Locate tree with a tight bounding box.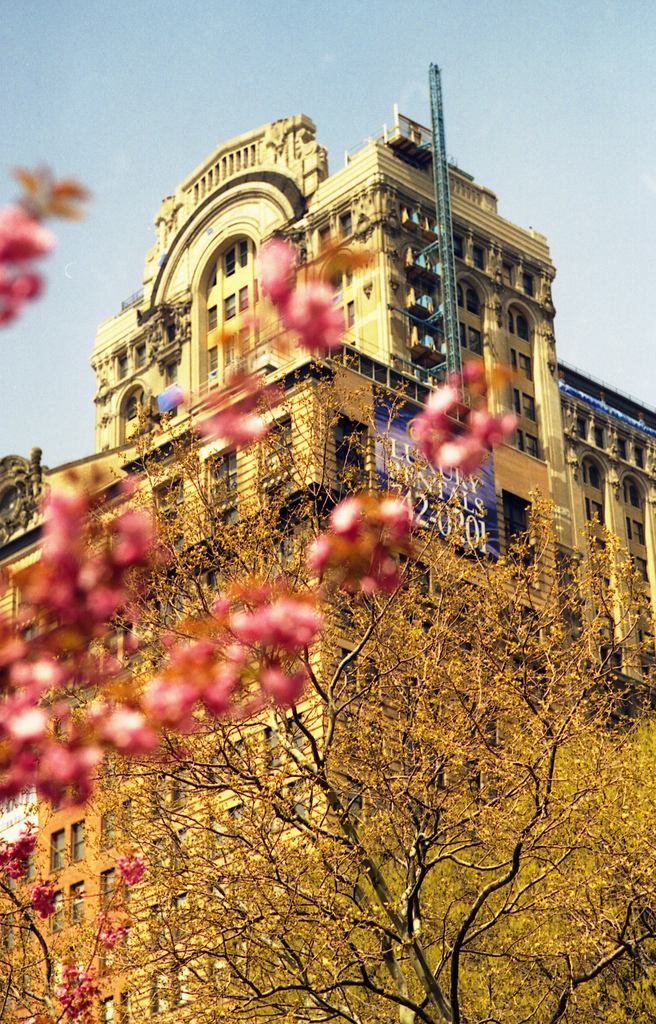
0,379,655,1023.
